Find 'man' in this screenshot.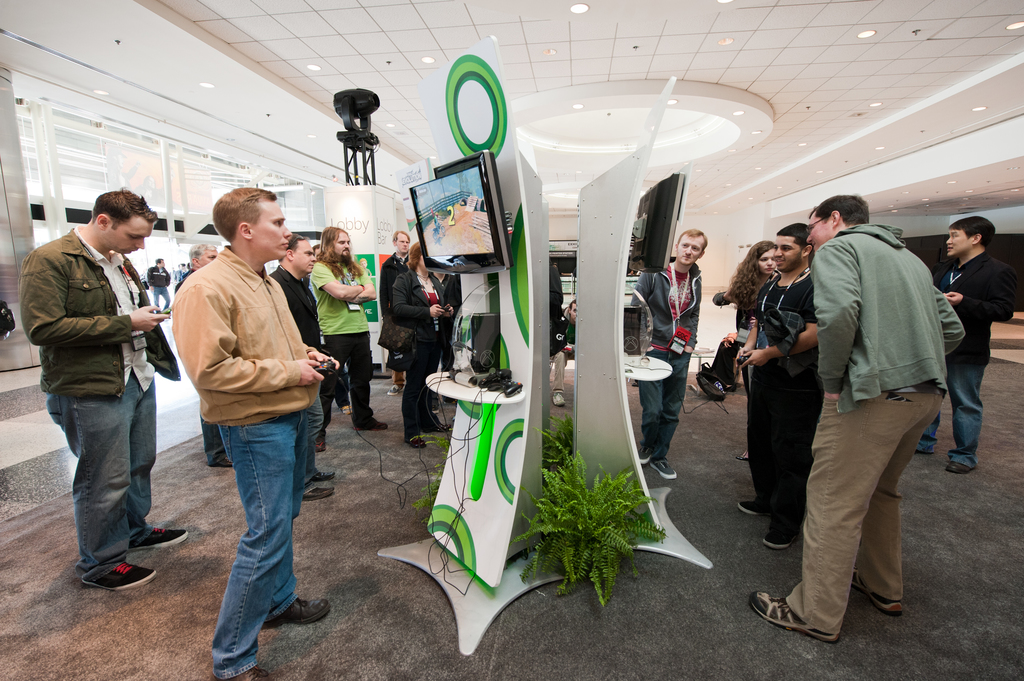
The bounding box for 'man' is bbox=(630, 225, 709, 477).
